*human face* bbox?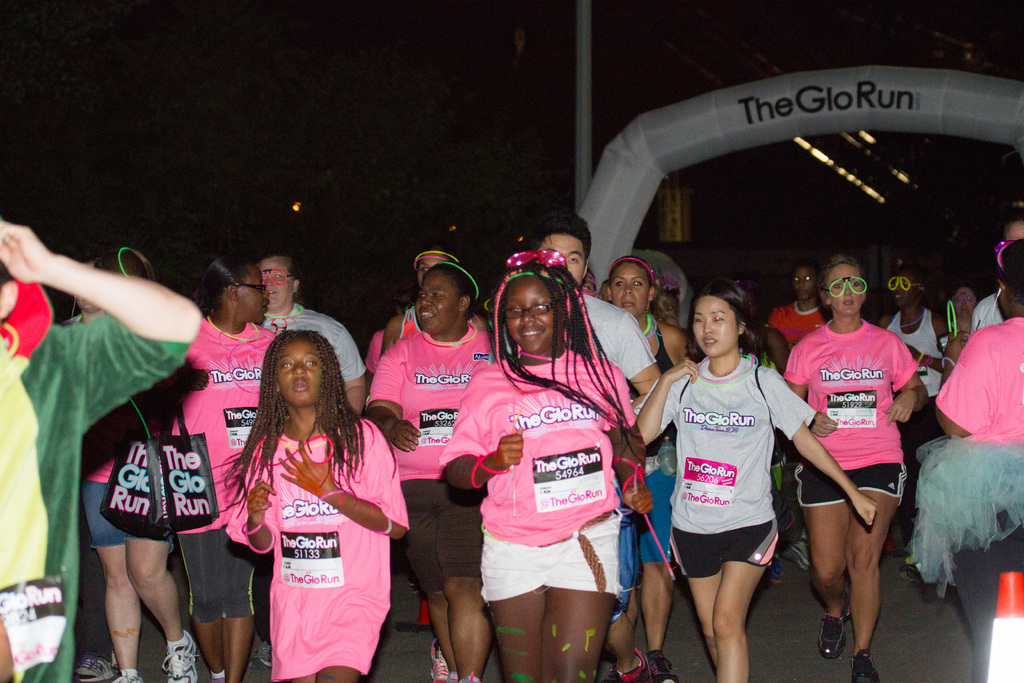
[539, 233, 582, 288]
